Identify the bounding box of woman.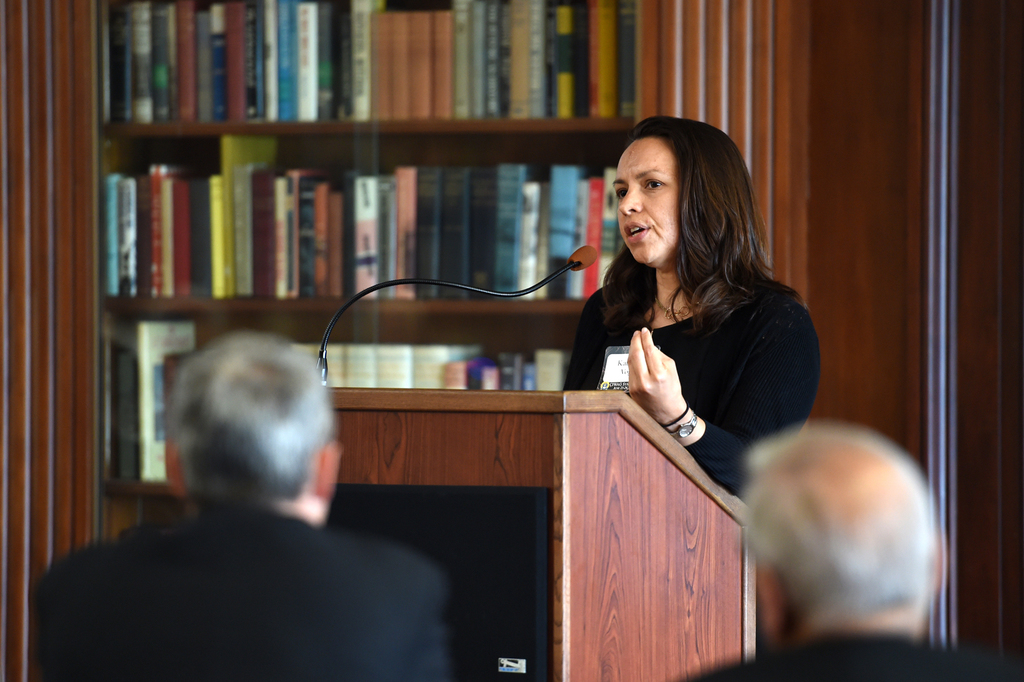
(558, 115, 820, 517).
